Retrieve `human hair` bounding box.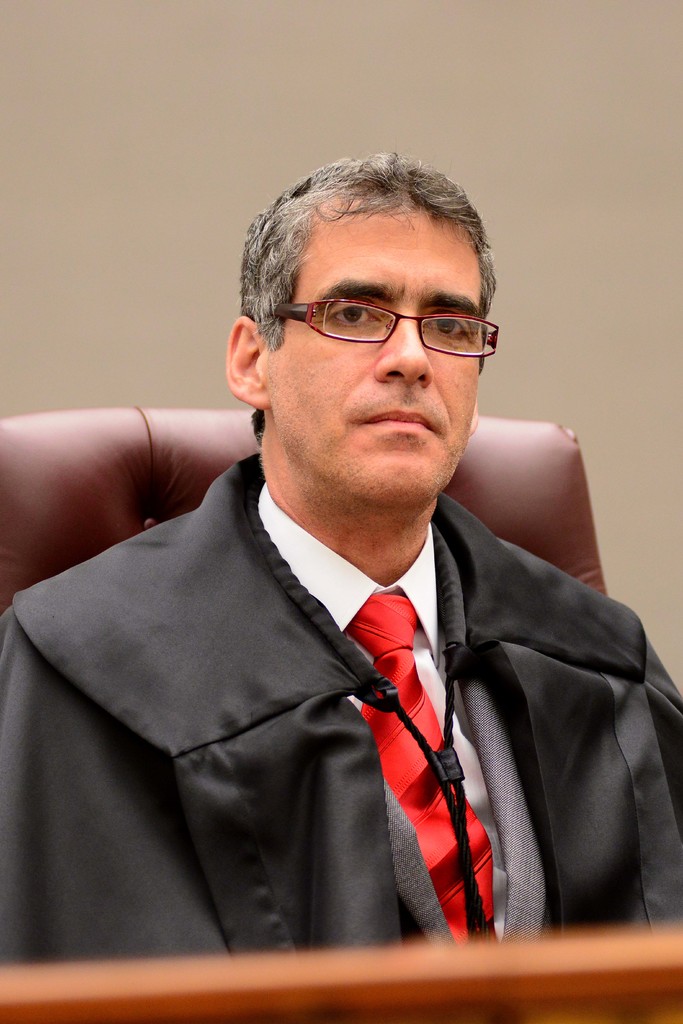
Bounding box: detection(240, 143, 509, 382).
